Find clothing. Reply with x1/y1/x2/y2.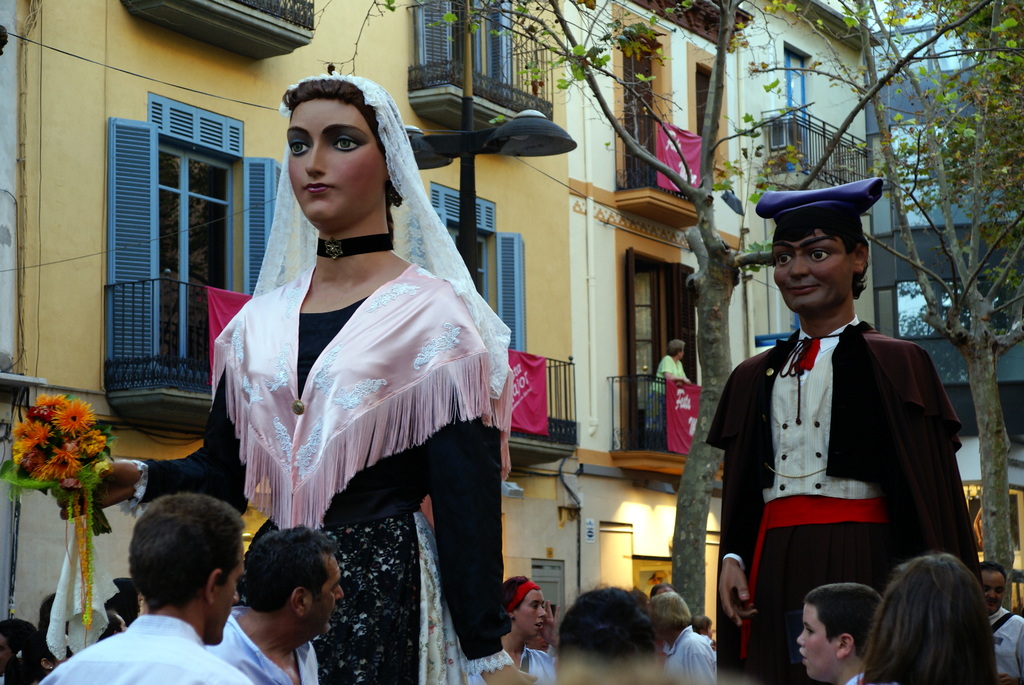
835/674/892/684.
